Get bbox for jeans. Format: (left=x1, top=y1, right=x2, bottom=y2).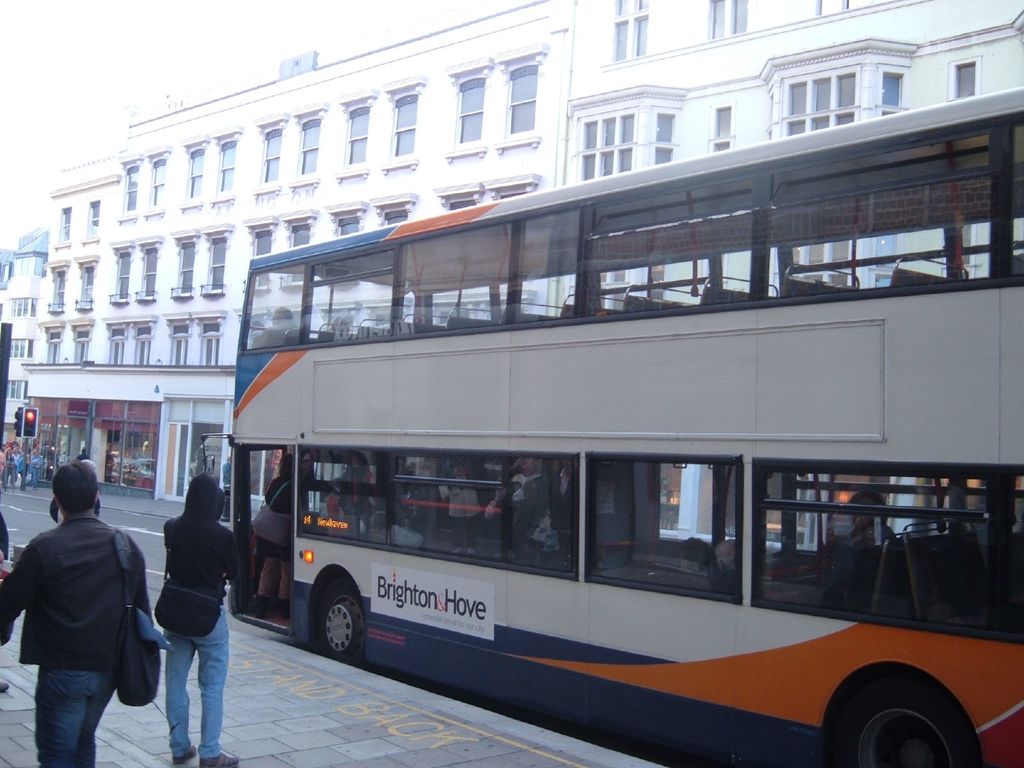
(left=31, top=467, right=42, bottom=486).
